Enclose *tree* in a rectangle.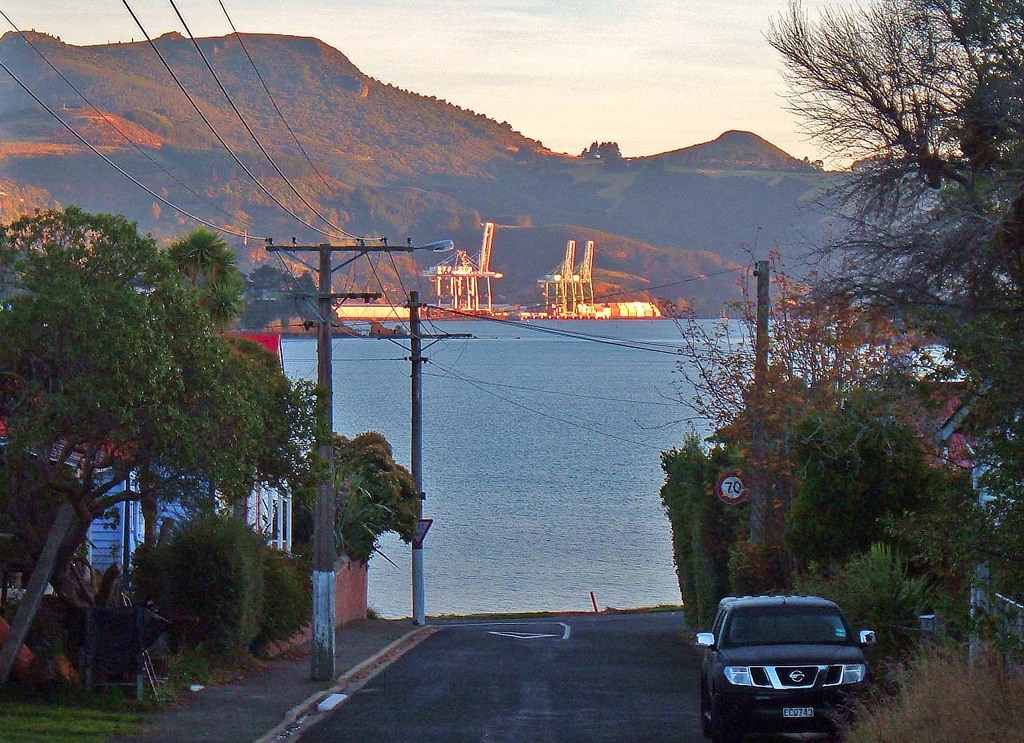
<box>280,434,416,577</box>.
